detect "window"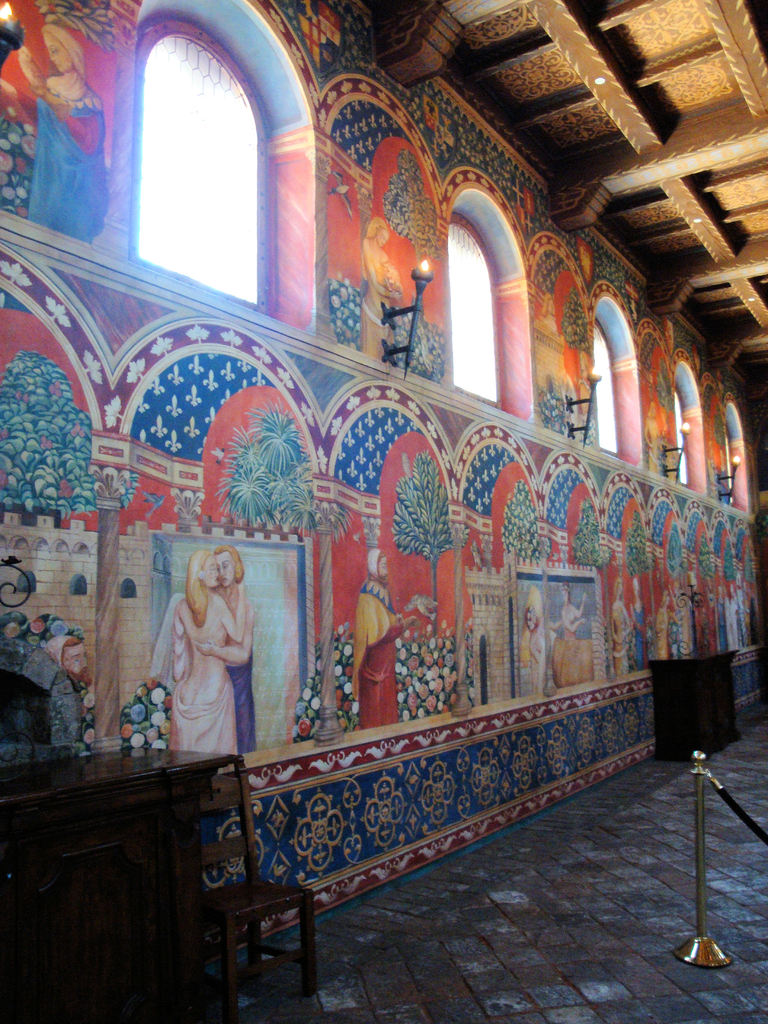
(x1=714, y1=399, x2=754, y2=516)
